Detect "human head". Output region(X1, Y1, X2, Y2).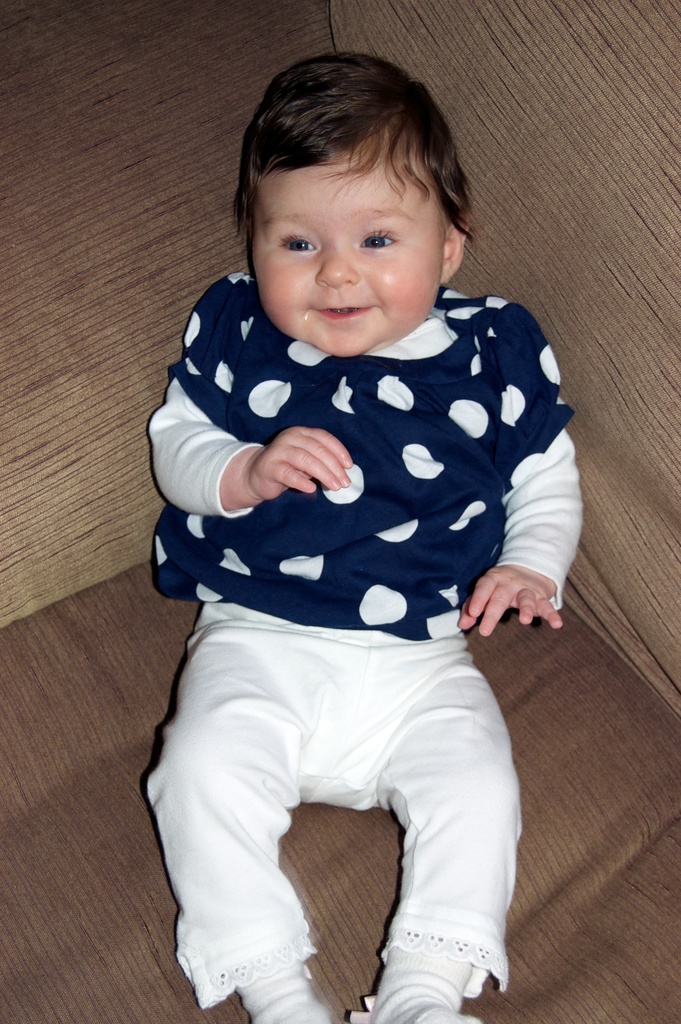
region(244, 59, 467, 292).
